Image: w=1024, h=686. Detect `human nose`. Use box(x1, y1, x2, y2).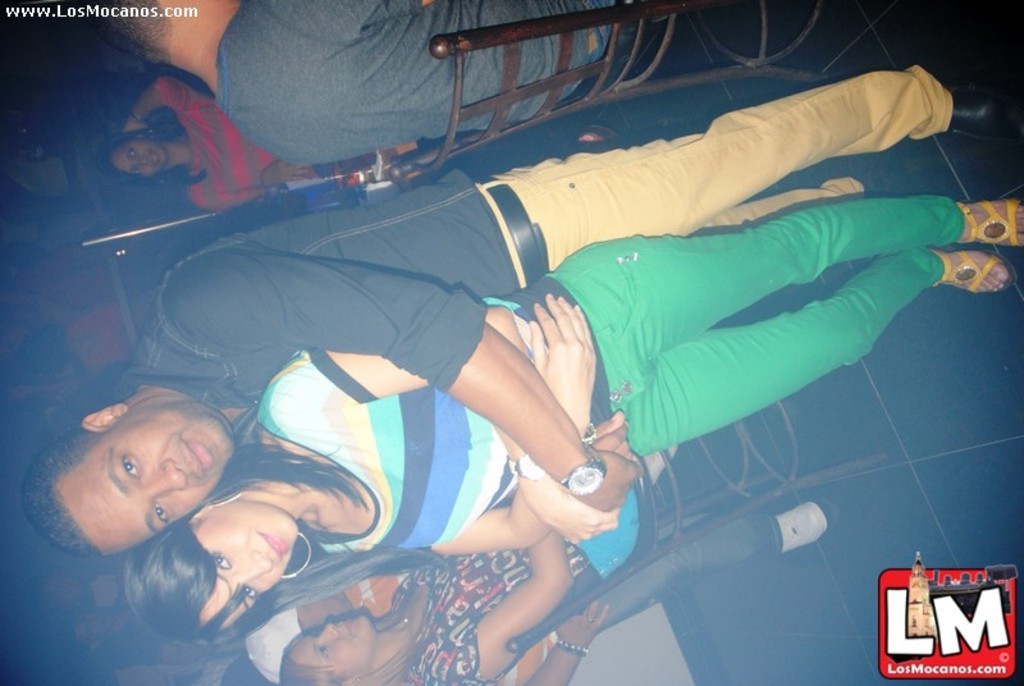
box(138, 155, 148, 174).
